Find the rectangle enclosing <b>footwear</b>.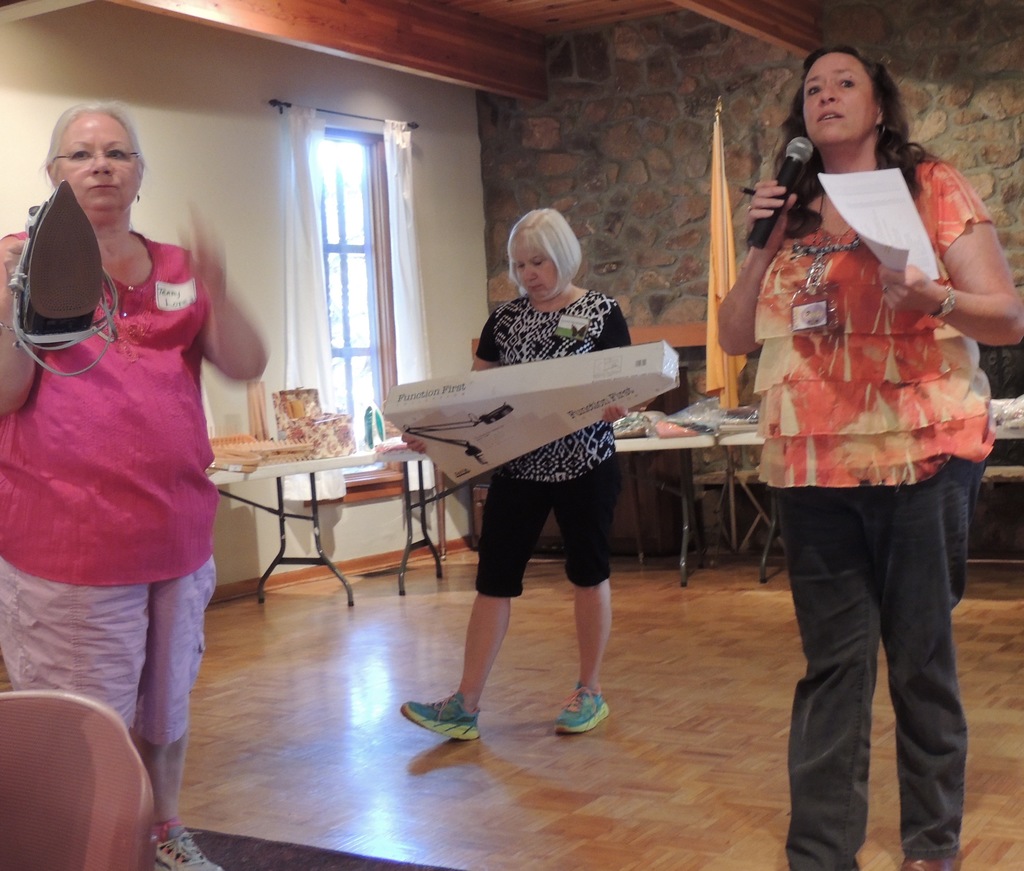
locate(397, 690, 482, 741).
